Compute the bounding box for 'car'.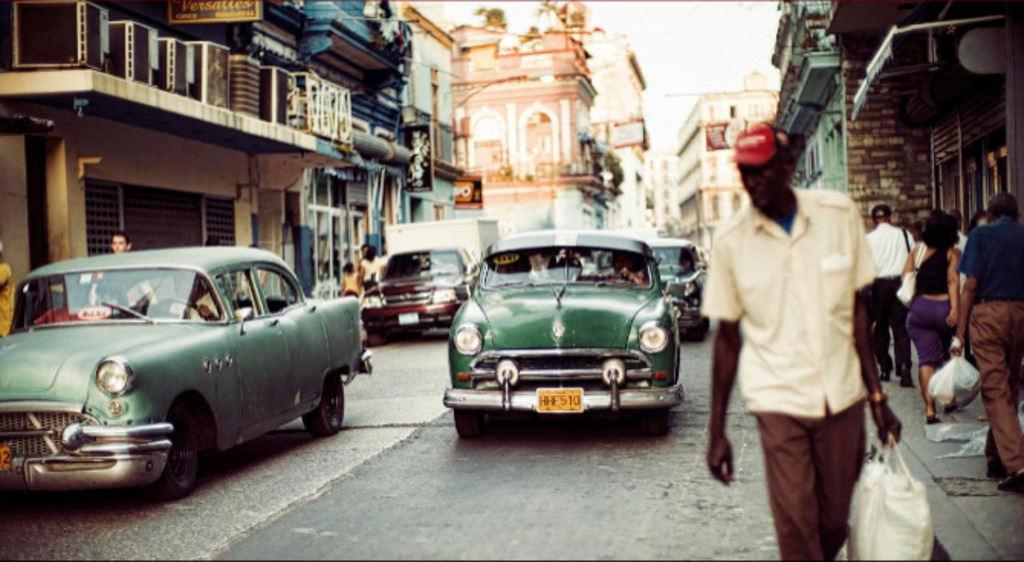
box(362, 247, 478, 342).
